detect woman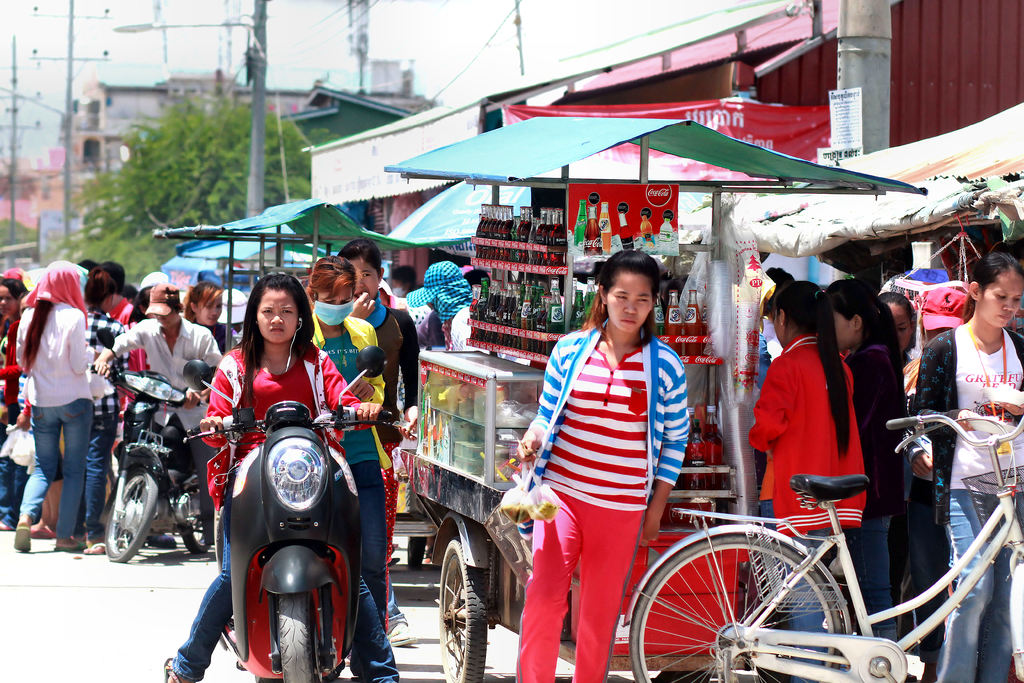
box=[906, 249, 1023, 682]
